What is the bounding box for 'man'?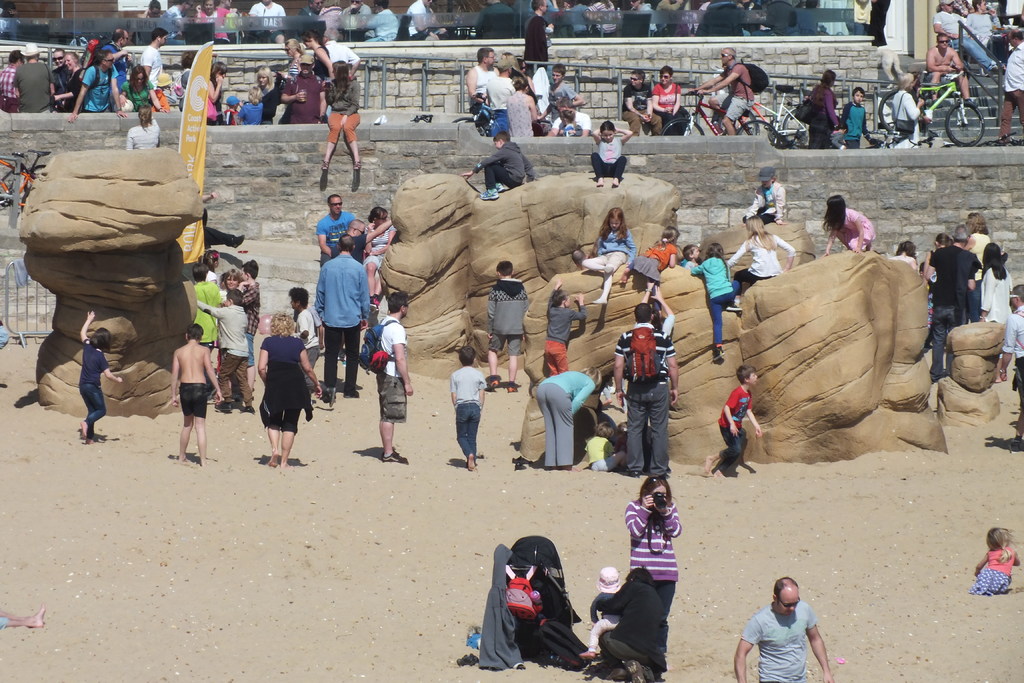
detection(259, 0, 286, 41).
